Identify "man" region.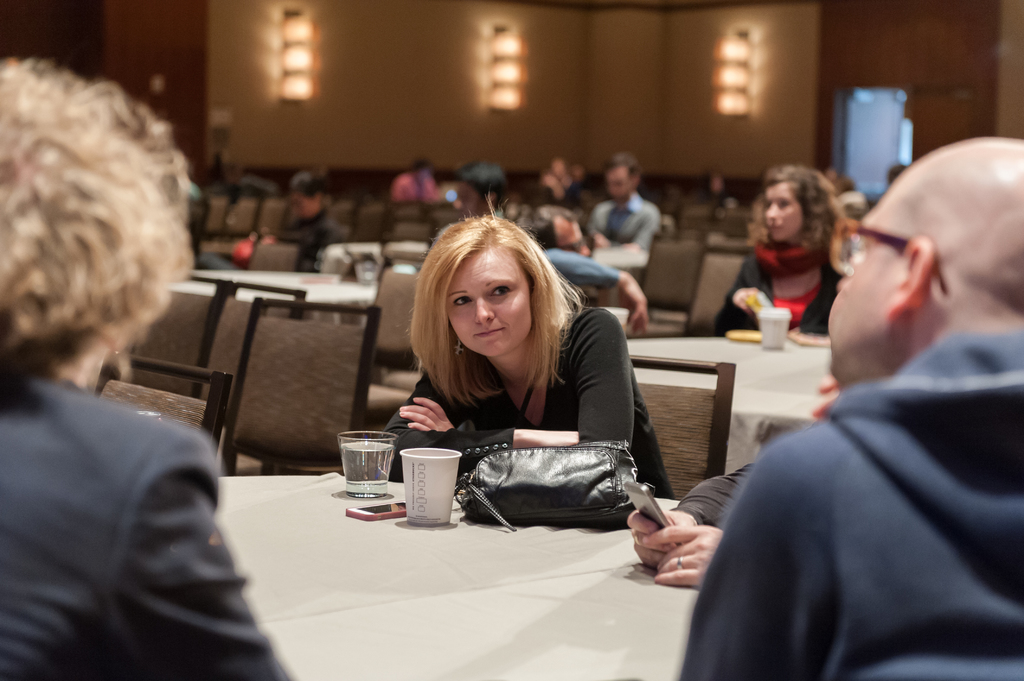
Region: 583 155 662 254.
